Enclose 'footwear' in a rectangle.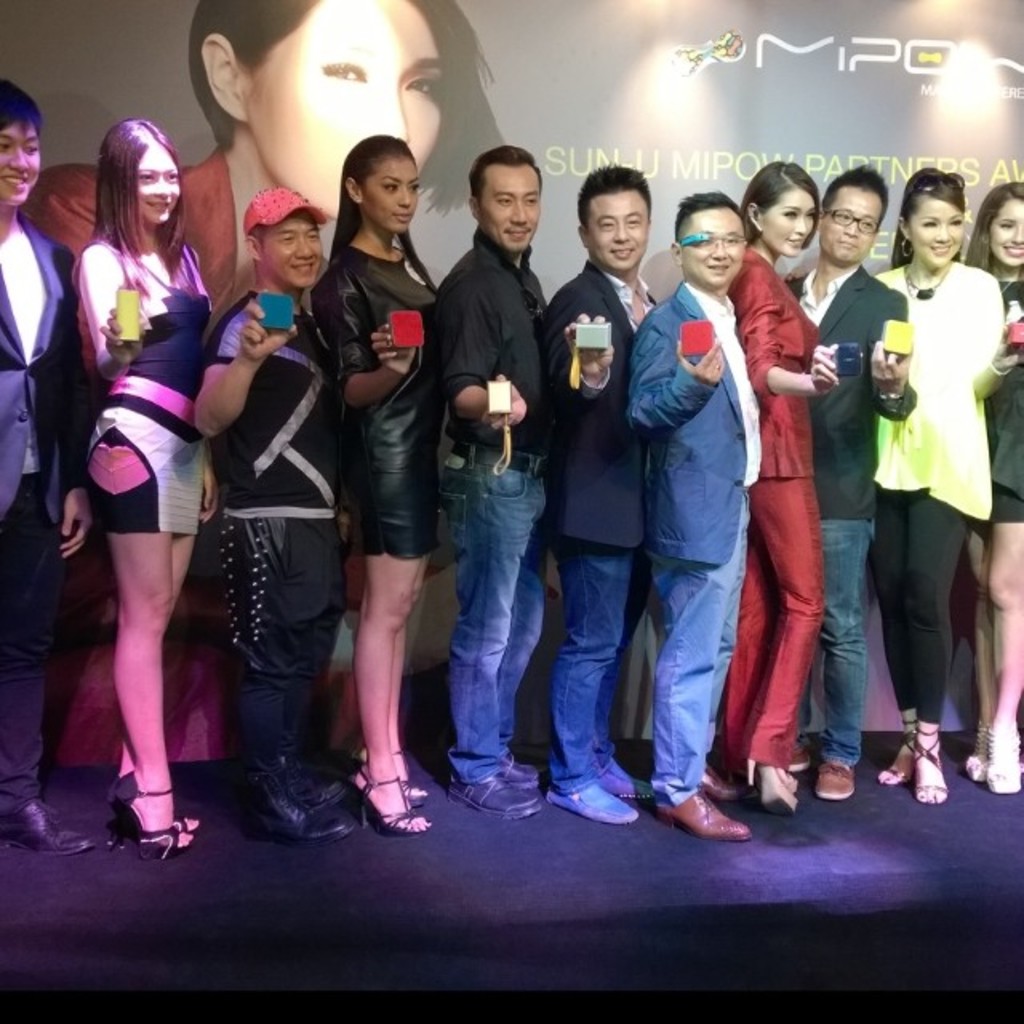
bbox(654, 784, 750, 845).
